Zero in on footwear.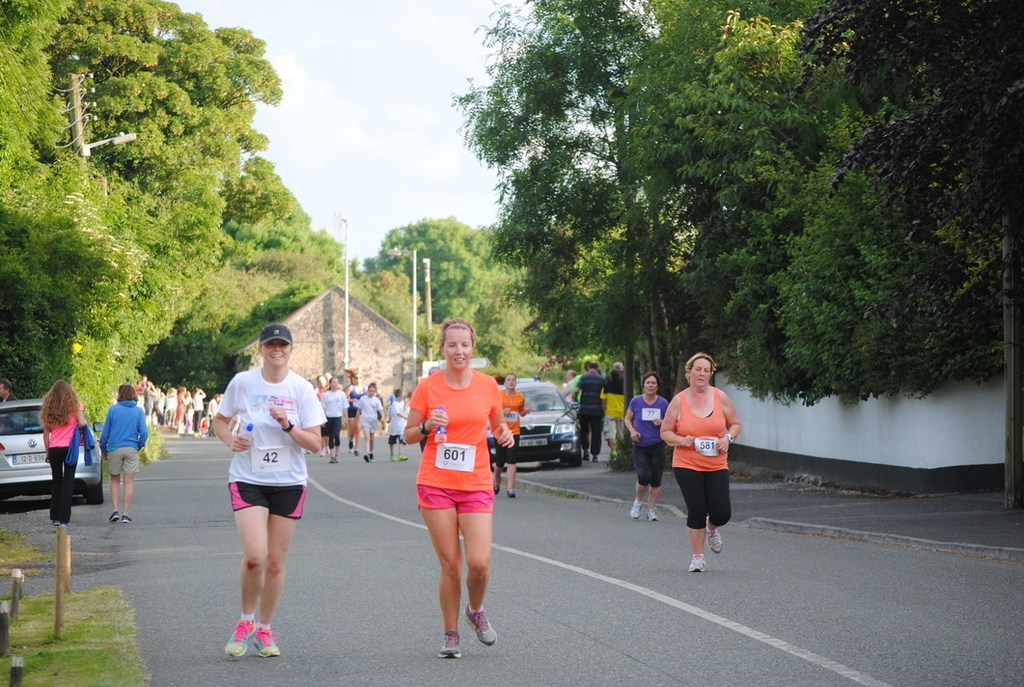
Zeroed in: box(400, 452, 408, 461).
